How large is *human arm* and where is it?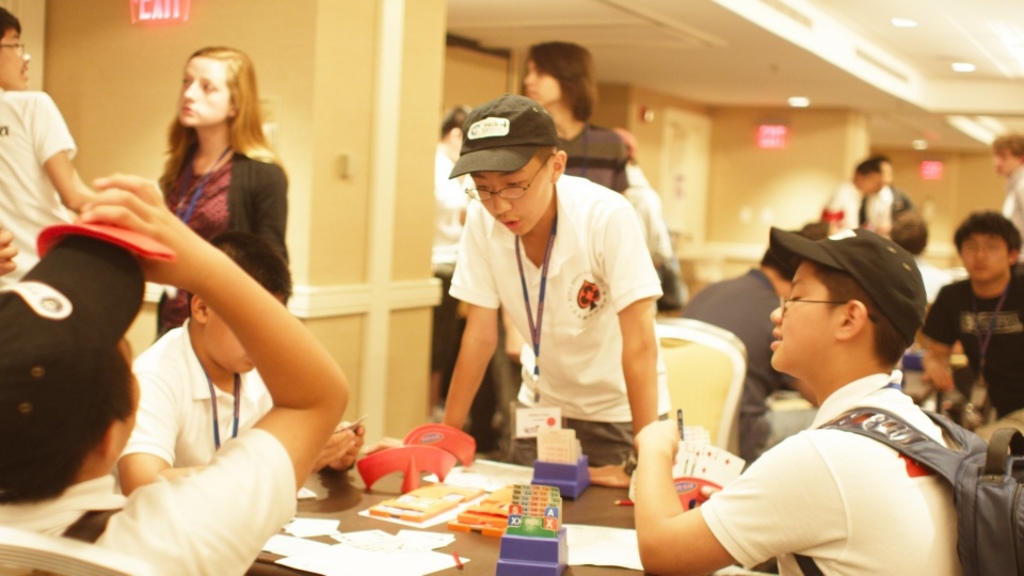
Bounding box: <box>330,410,371,473</box>.
